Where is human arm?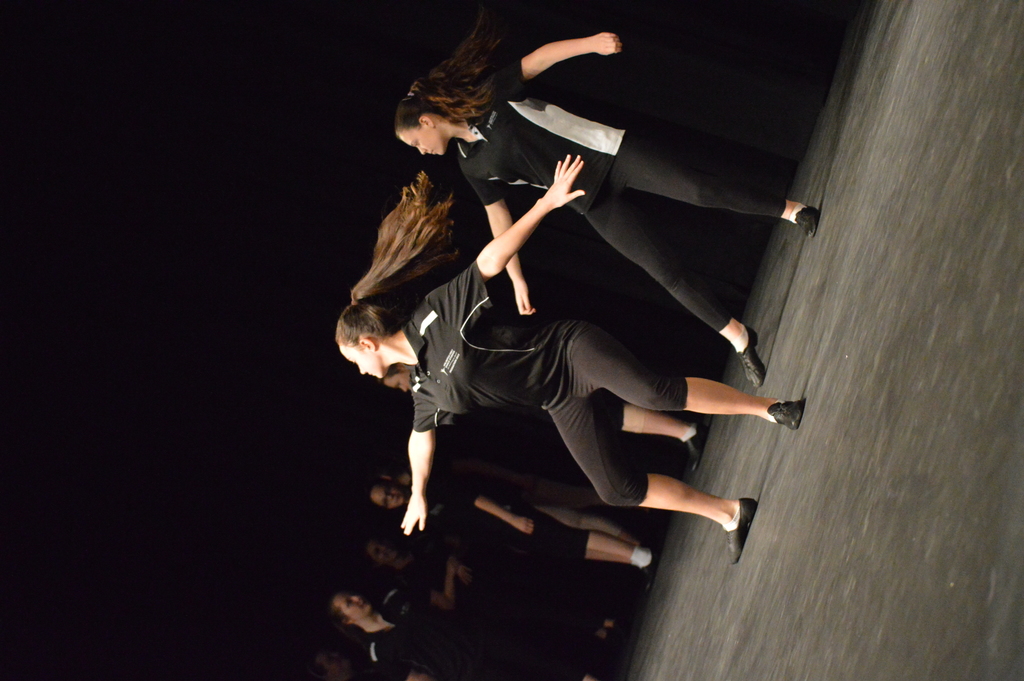
422,151,588,297.
